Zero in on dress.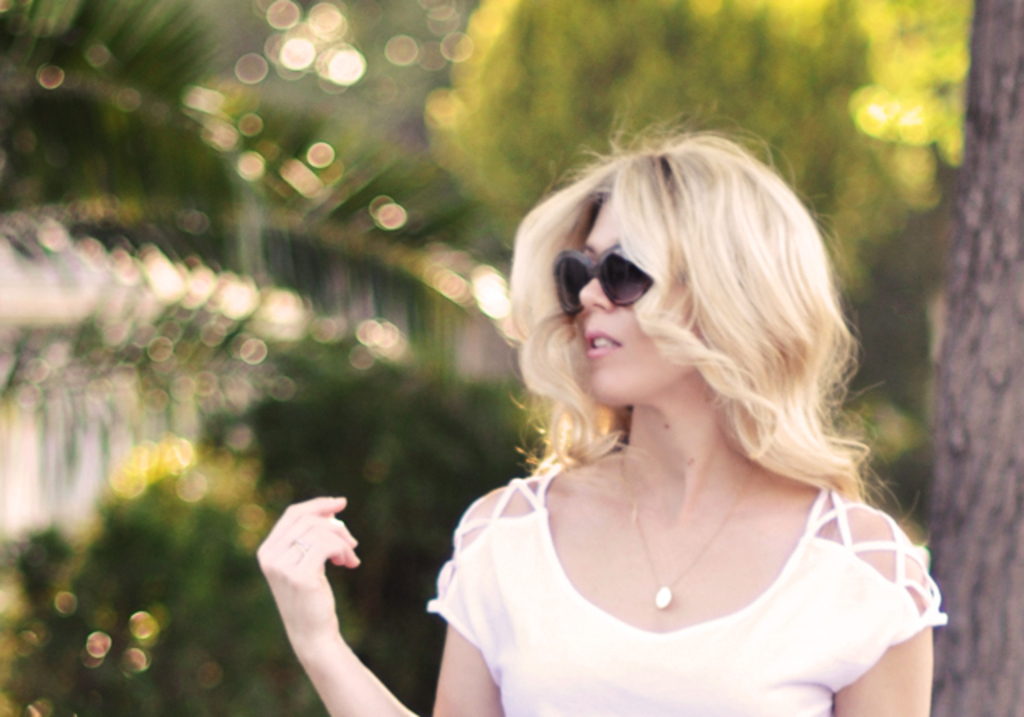
Zeroed in: BBox(427, 456, 944, 715).
